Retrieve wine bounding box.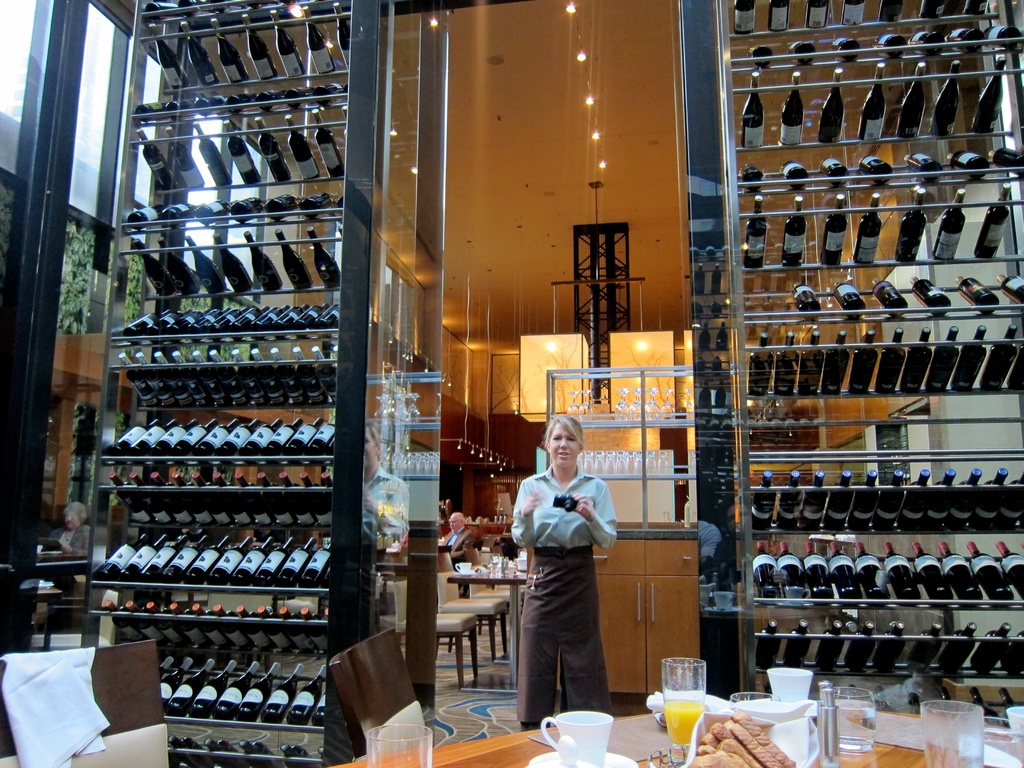
Bounding box: [734,0,755,35].
